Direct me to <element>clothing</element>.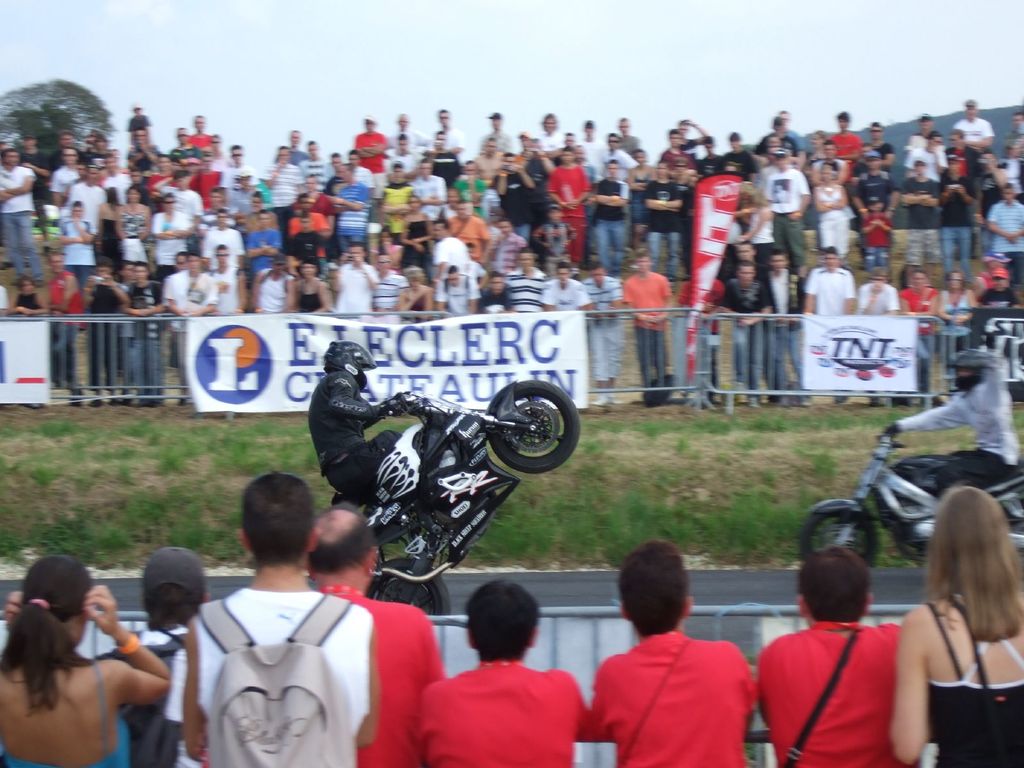
Direction: <bbox>860, 212, 890, 268</bbox>.
